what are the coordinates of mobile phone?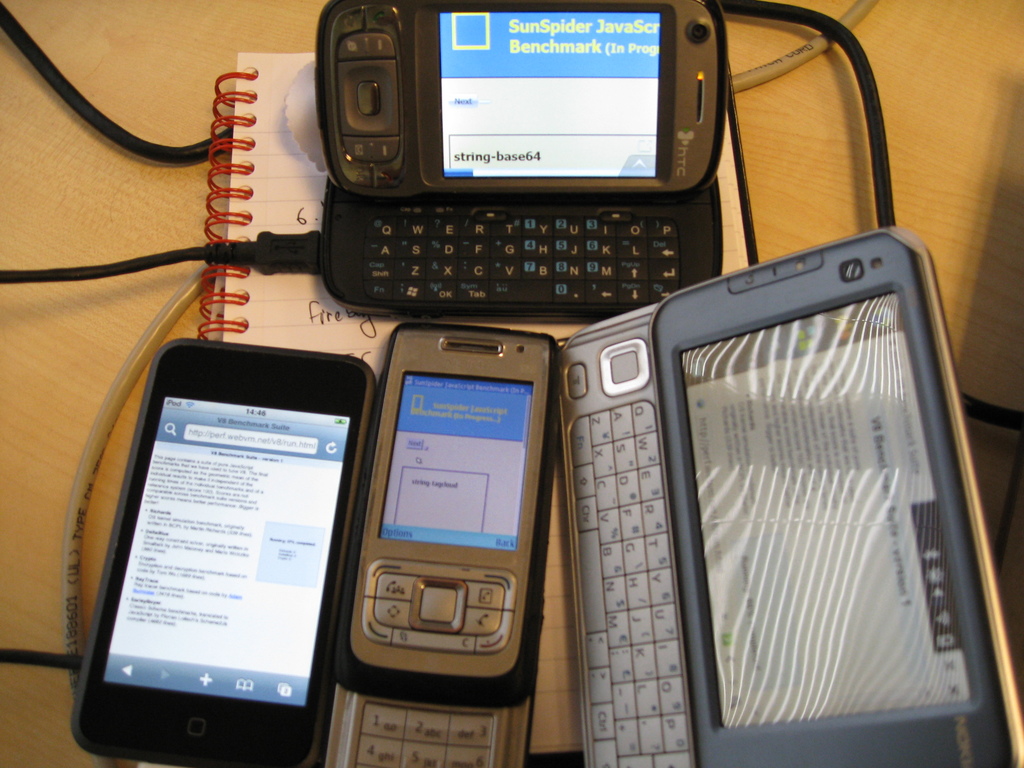
<box>72,333,380,767</box>.
